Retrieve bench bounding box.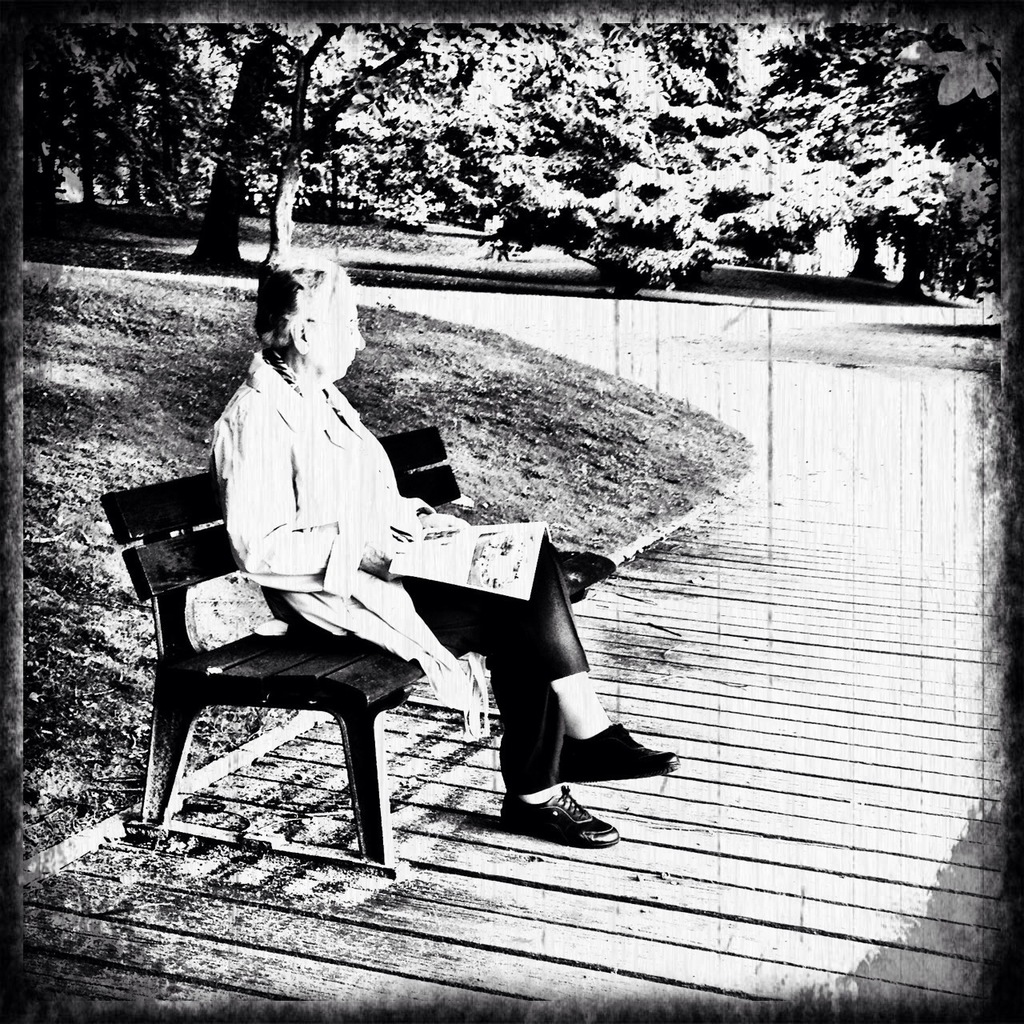
Bounding box: crop(101, 425, 614, 884).
